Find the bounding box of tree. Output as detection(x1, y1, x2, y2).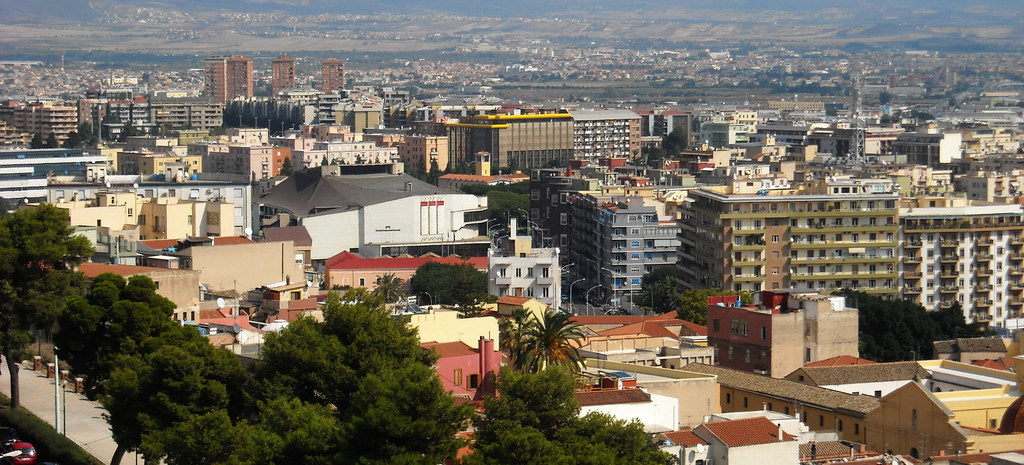
detection(6, 186, 121, 375).
